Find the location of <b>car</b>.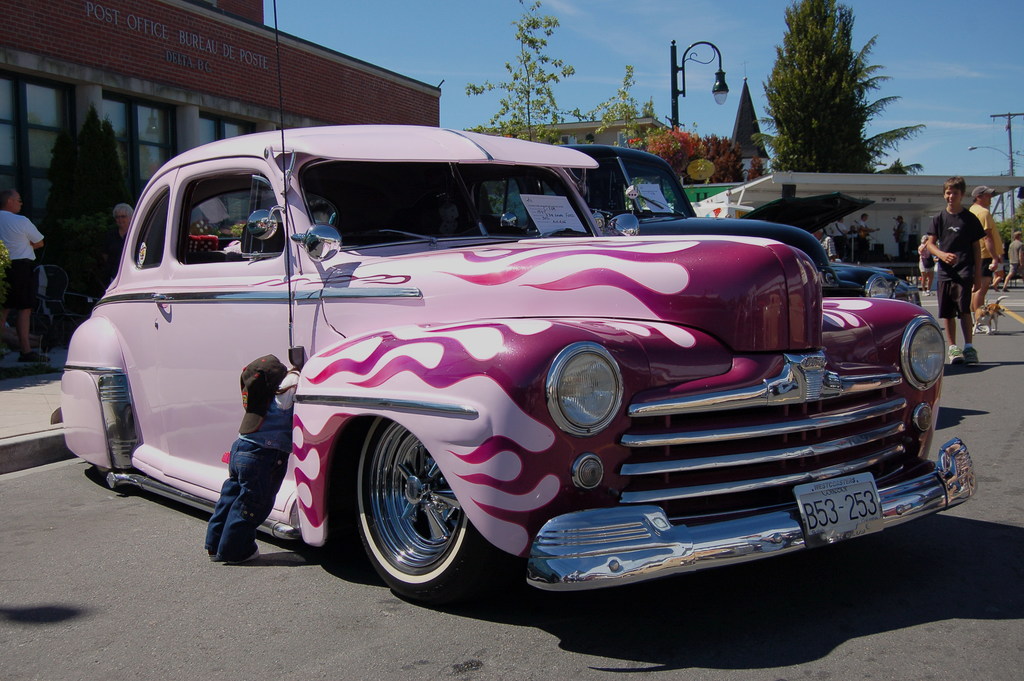
Location: bbox(553, 142, 922, 309).
